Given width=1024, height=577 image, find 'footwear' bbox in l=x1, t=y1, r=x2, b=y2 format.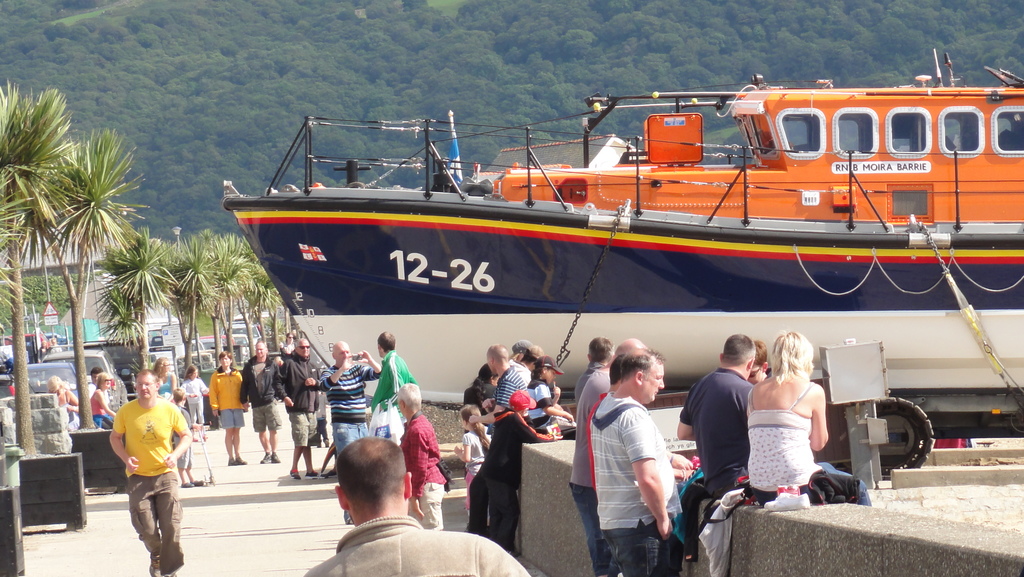
l=303, t=466, r=320, b=477.
